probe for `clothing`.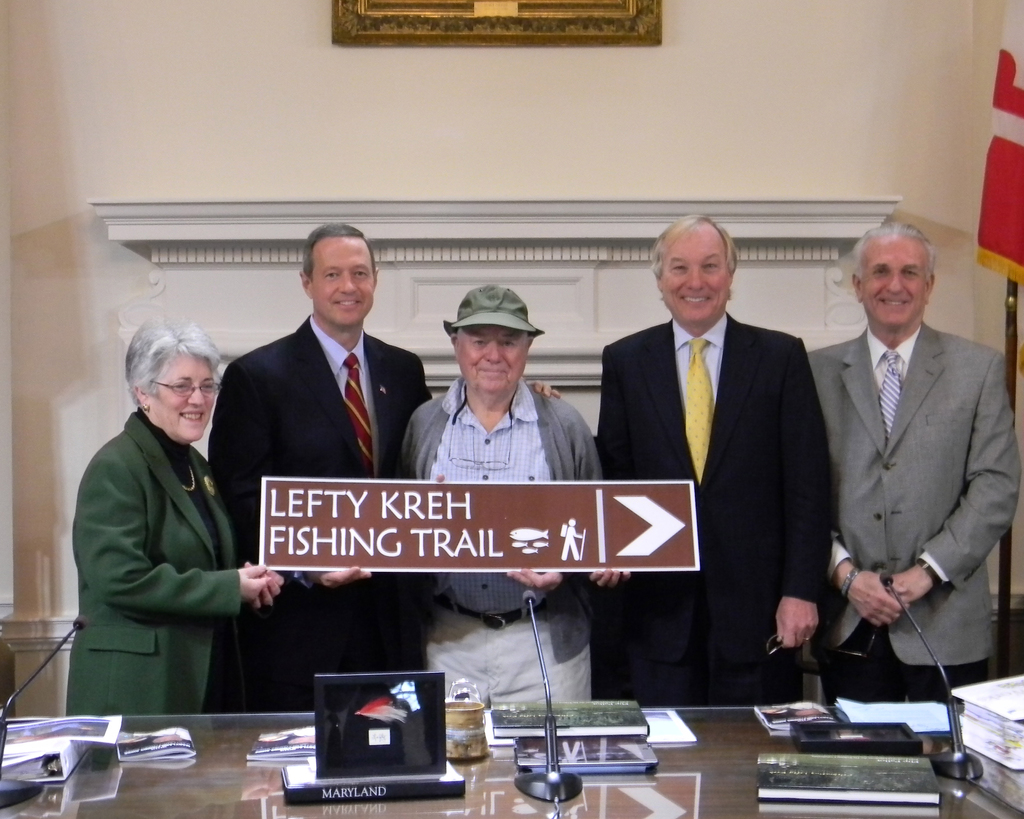
Probe result: x1=207 y1=319 x2=430 y2=713.
